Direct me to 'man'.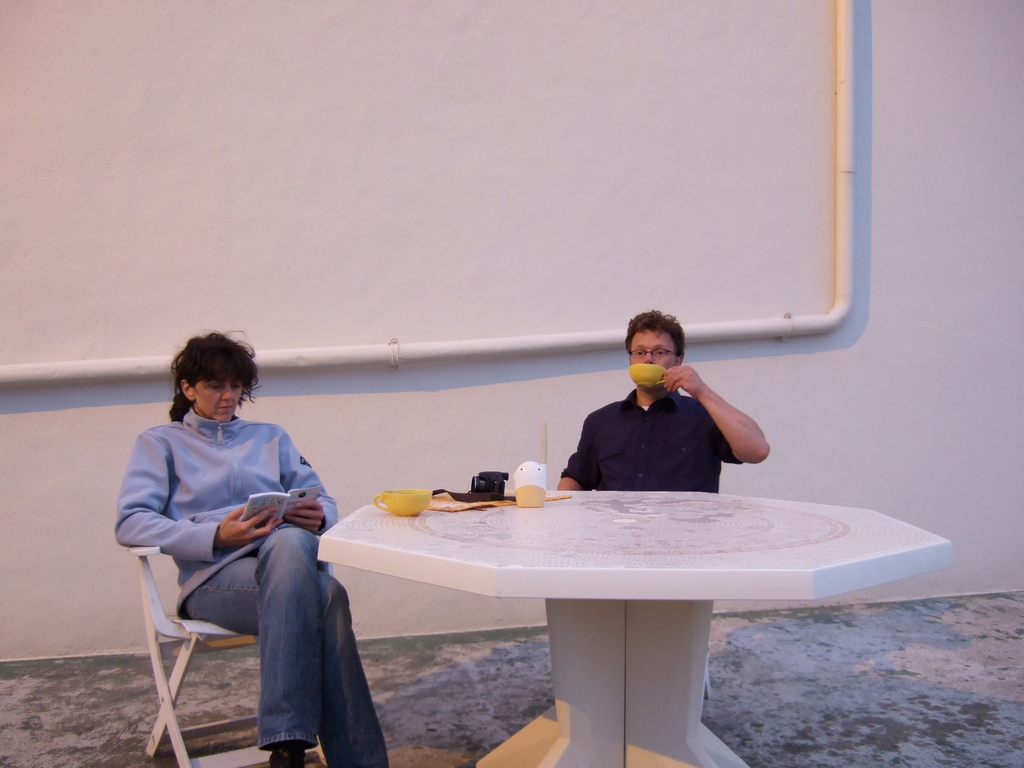
Direction: box=[570, 311, 747, 503].
